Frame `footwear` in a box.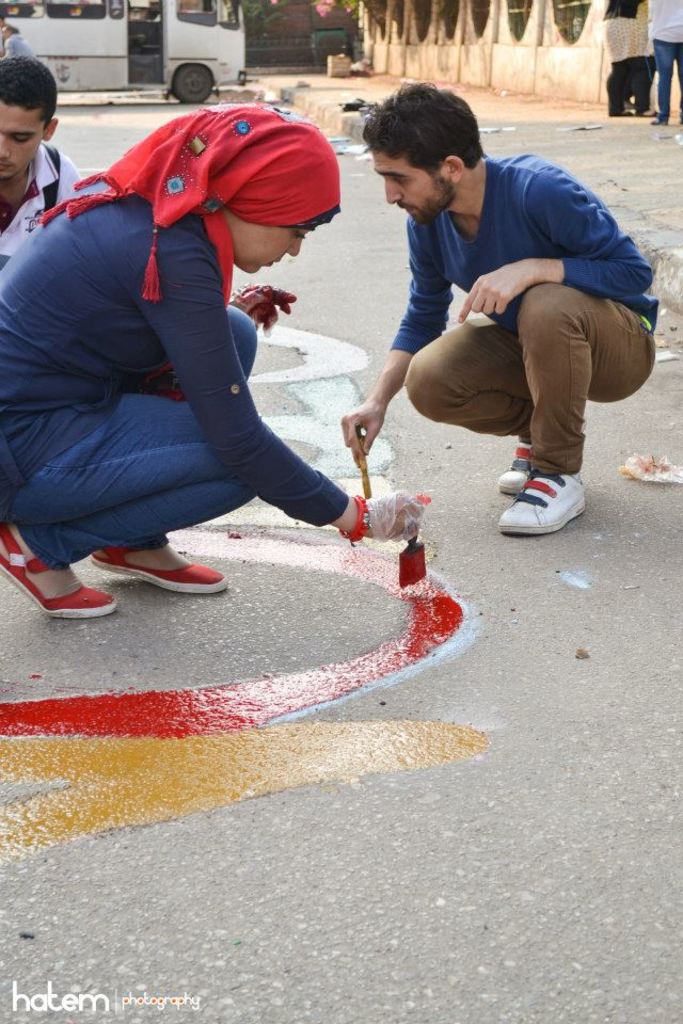
x1=492 y1=439 x2=529 y2=494.
